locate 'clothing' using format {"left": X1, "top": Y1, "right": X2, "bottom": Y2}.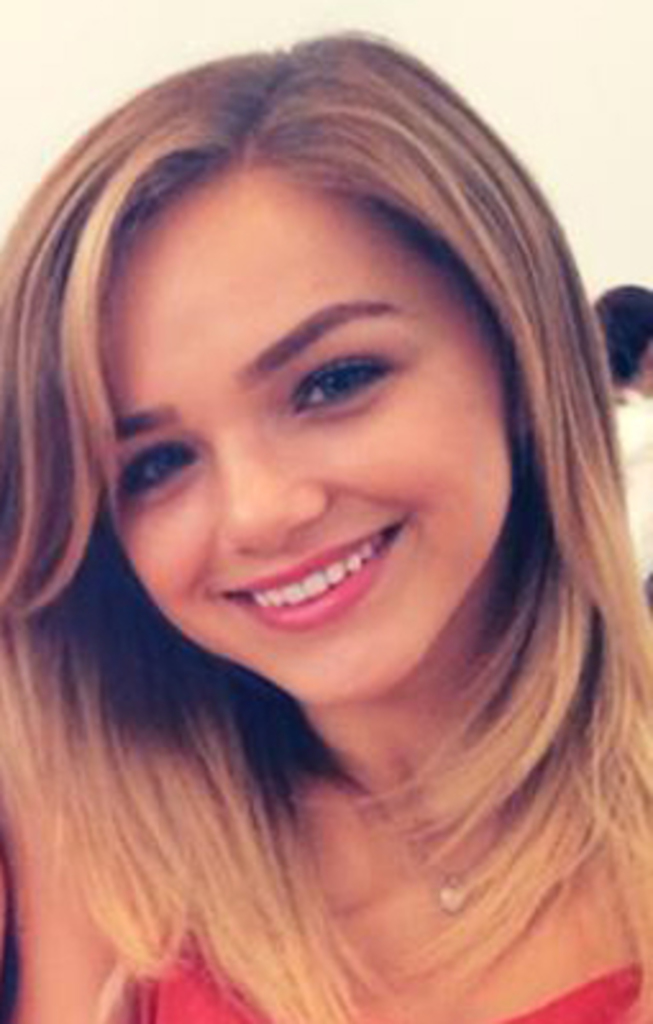
{"left": 131, "top": 911, "right": 645, "bottom": 1021}.
